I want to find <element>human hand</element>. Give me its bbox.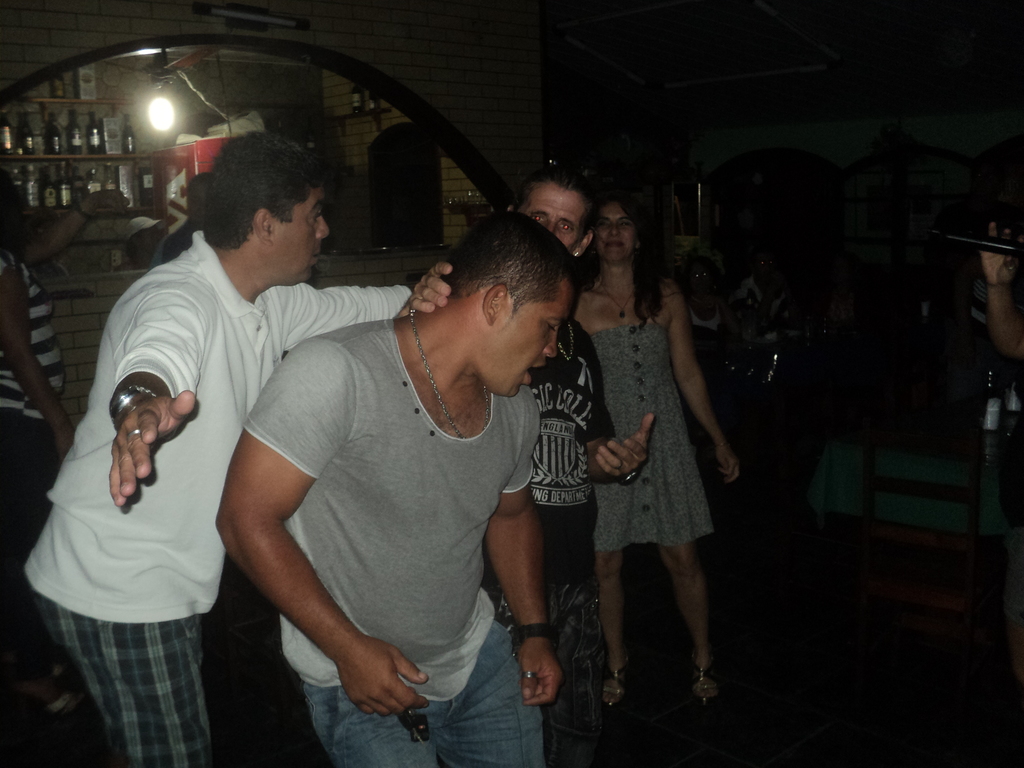
crop(328, 625, 412, 731).
